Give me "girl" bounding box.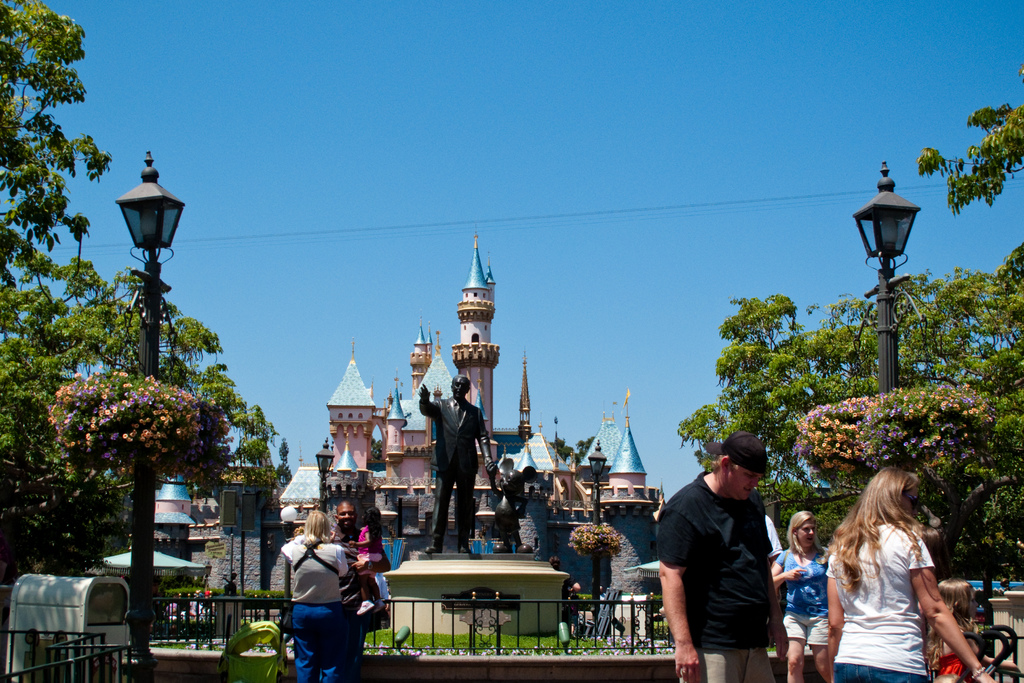
l=767, t=506, r=836, b=682.
